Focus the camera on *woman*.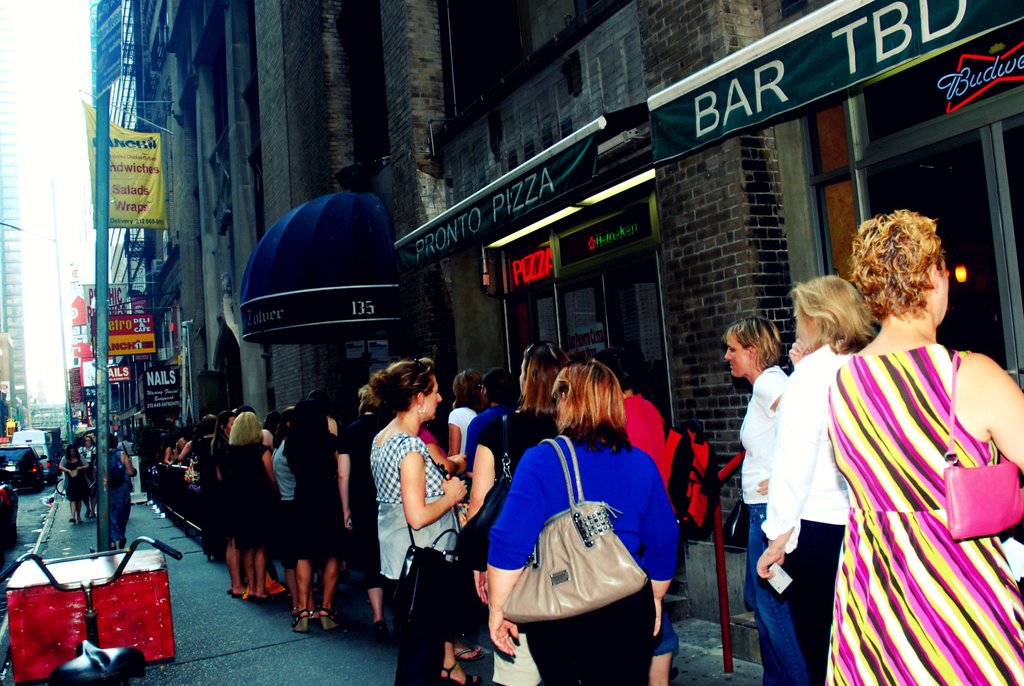
Focus region: left=186, top=414, right=227, bottom=553.
